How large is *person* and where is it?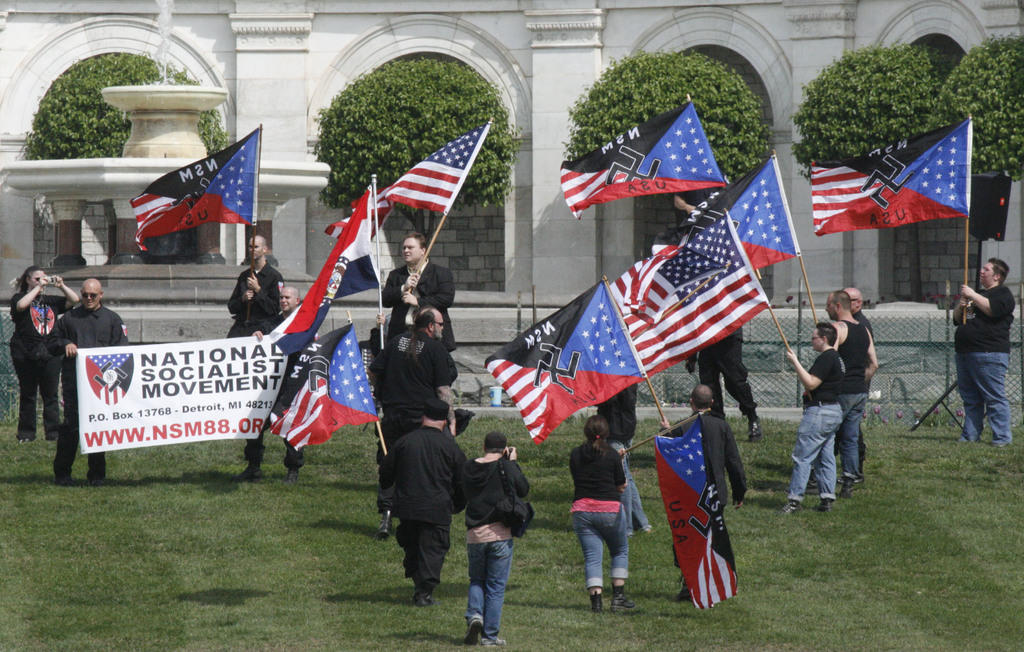
Bounding box: 659:384:748:603.
